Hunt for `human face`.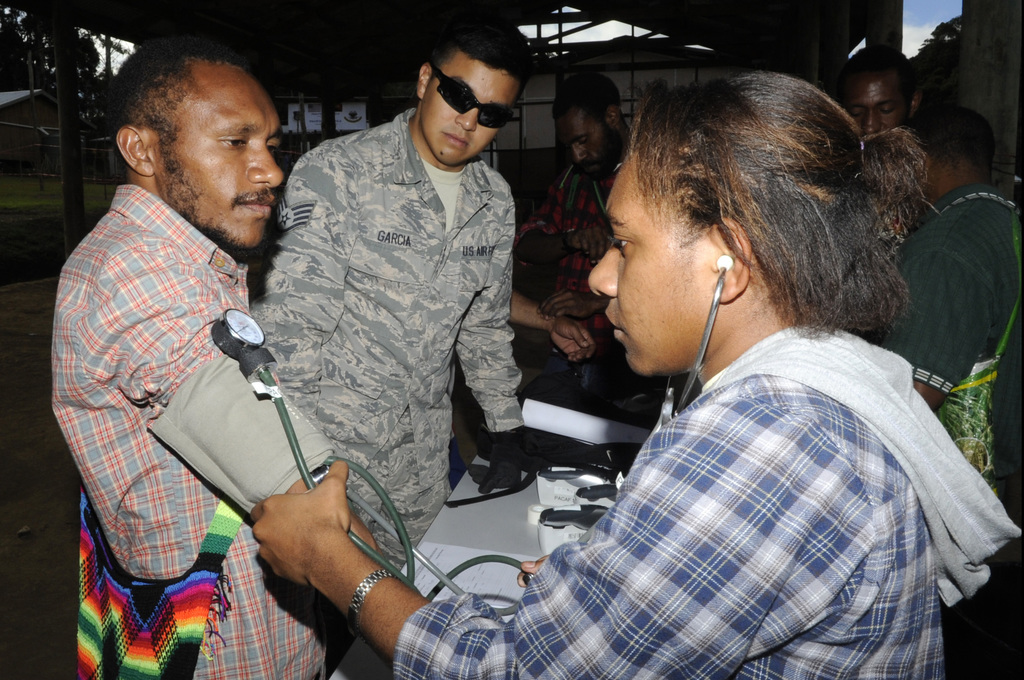
Hunted down at rect(849, 68, 913, 139).
